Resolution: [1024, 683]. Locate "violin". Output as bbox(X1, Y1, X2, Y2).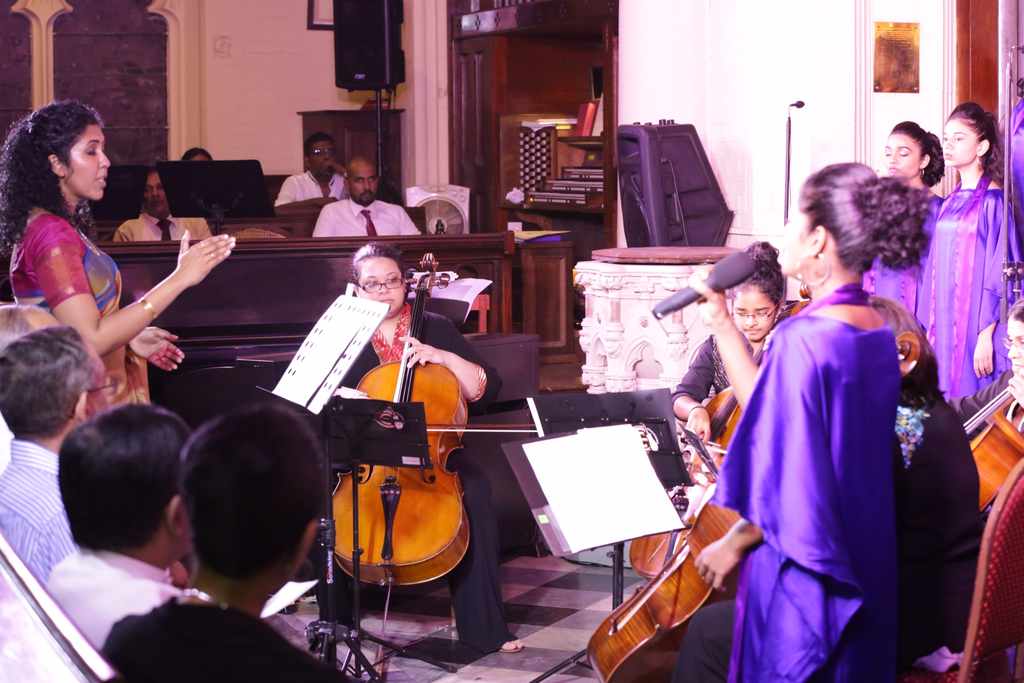
bbox(324, 230, 486, 637).
